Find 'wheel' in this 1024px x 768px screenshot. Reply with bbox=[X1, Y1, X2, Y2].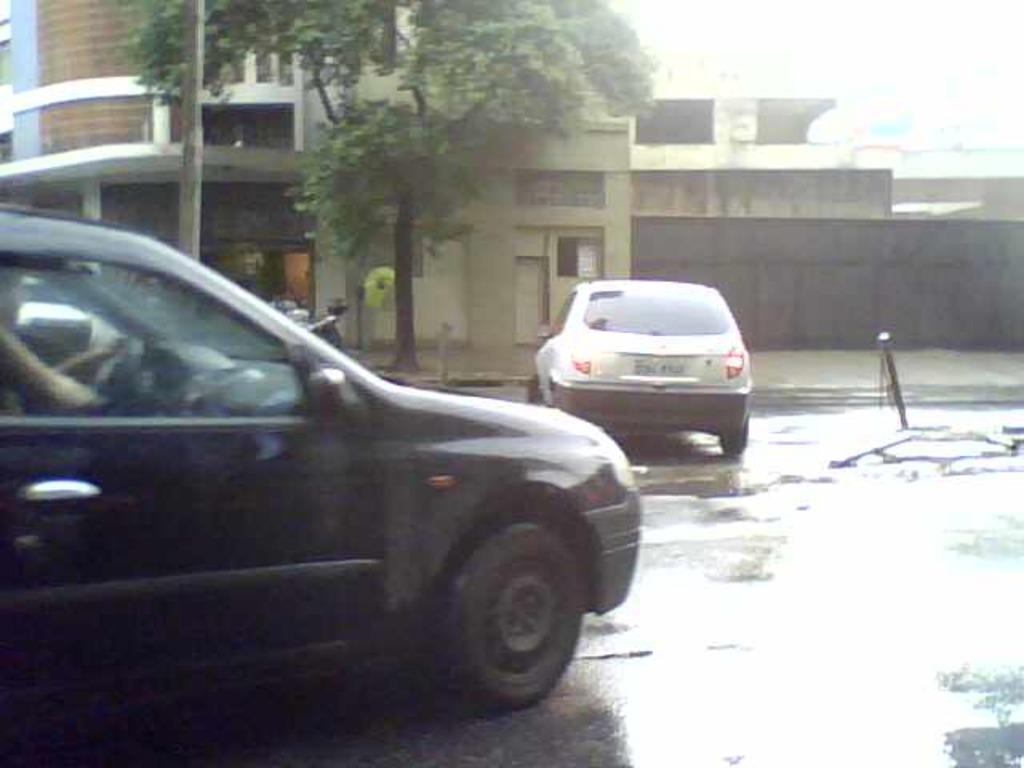
bbox=[424, 517, 589, 704].
